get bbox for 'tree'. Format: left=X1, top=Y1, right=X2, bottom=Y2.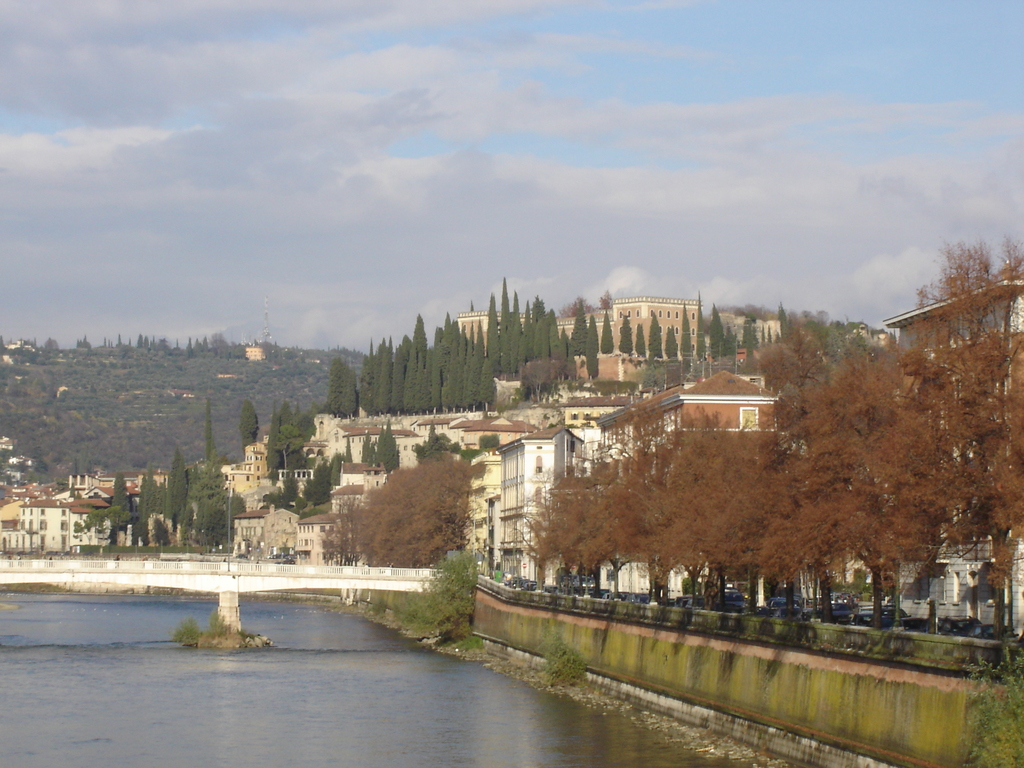
left=233, top=399, right=262, bottom=449.
